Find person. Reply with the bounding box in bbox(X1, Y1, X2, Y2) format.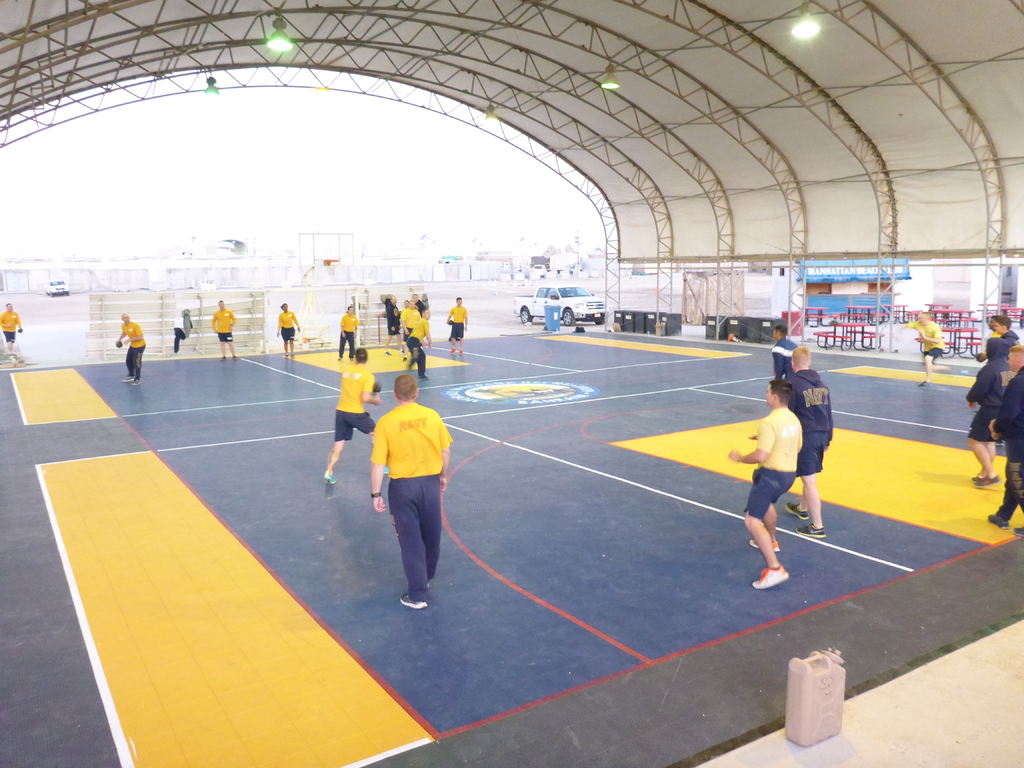
bbox(115, 312, 143, 387).
